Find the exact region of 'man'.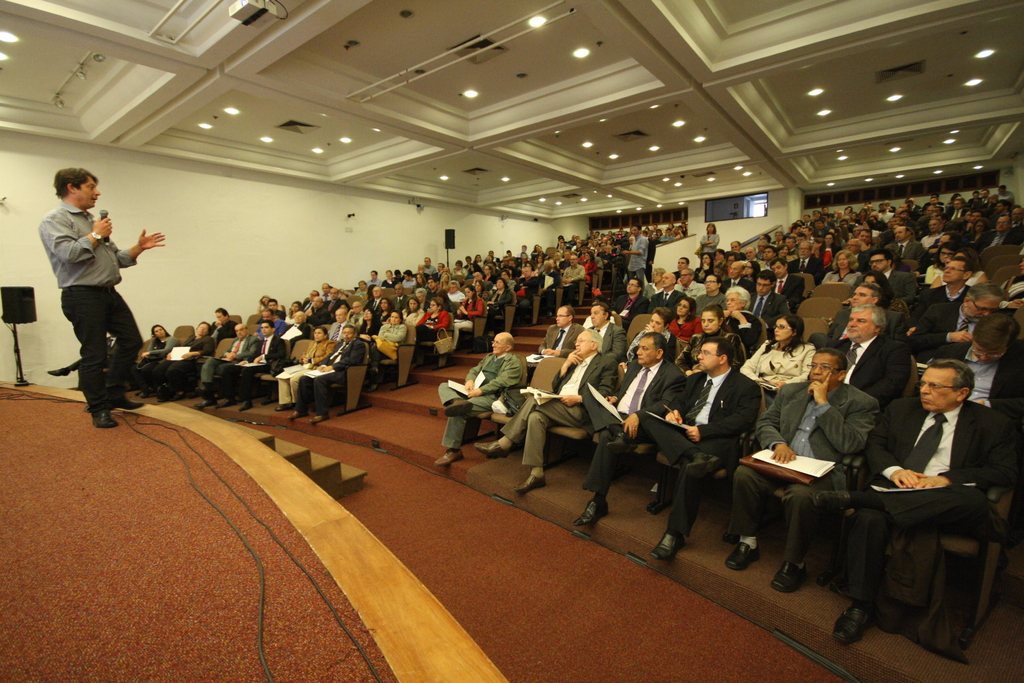
Exact region: locate(803, 213, 809, 227).
